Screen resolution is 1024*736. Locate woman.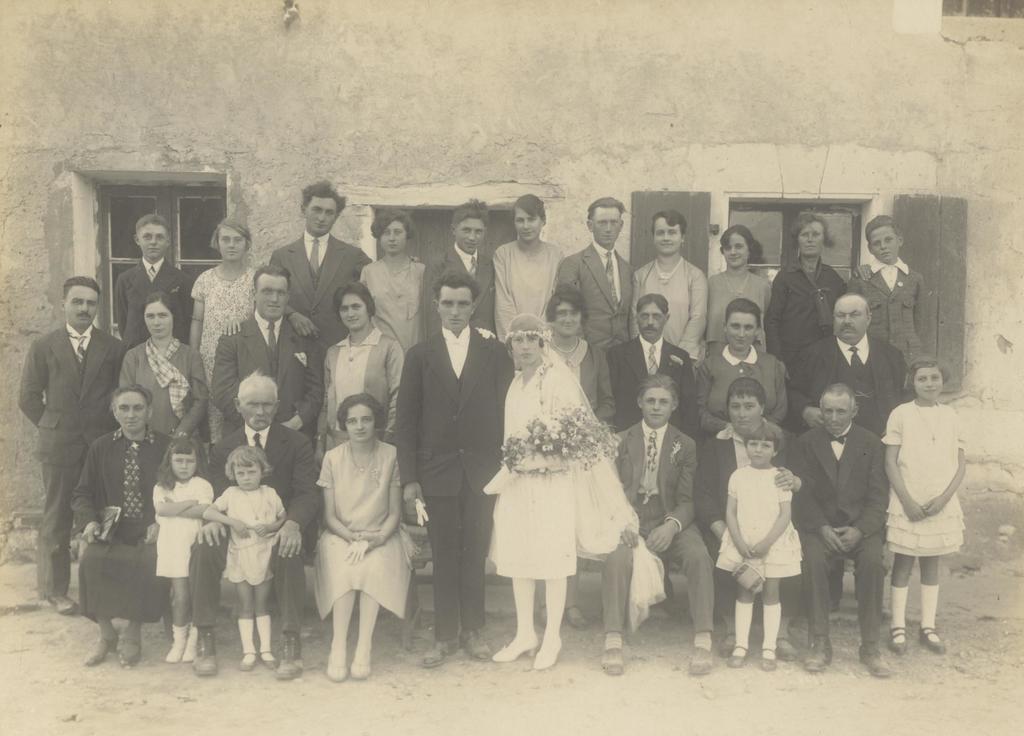
bbox=(189, 217, 266, 435).
